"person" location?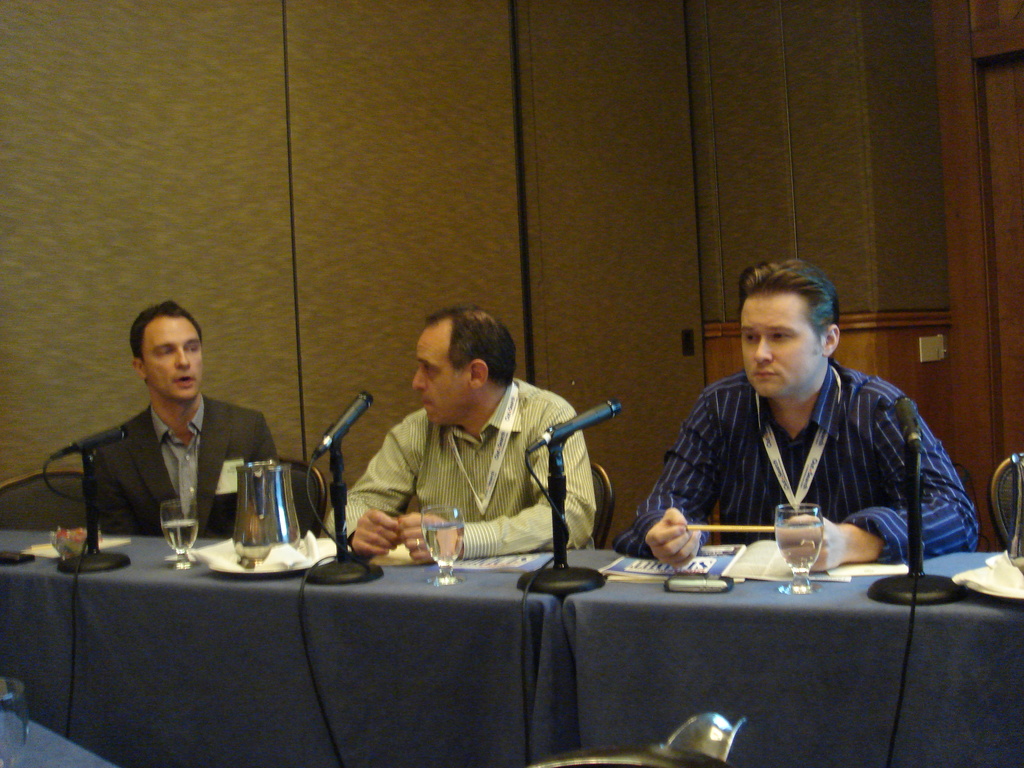
bbox=[92, 301, 286, 540]
